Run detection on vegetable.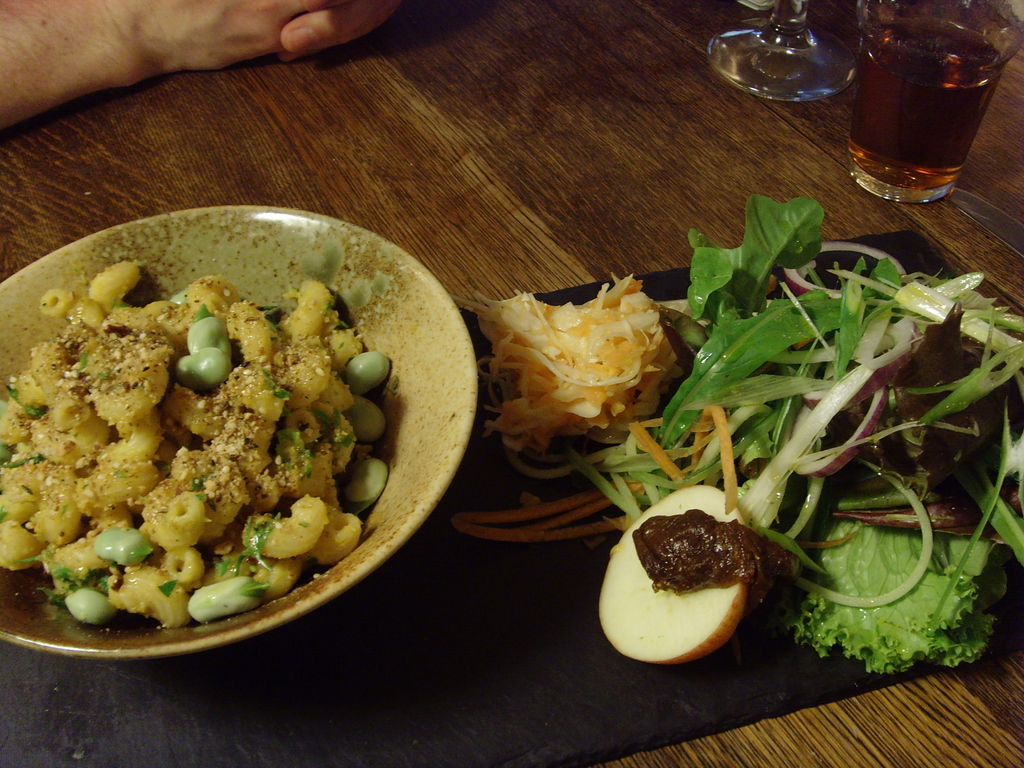
Result: {"x1": 347, "y1": 399, "x2": 387, "y2": 449}.
